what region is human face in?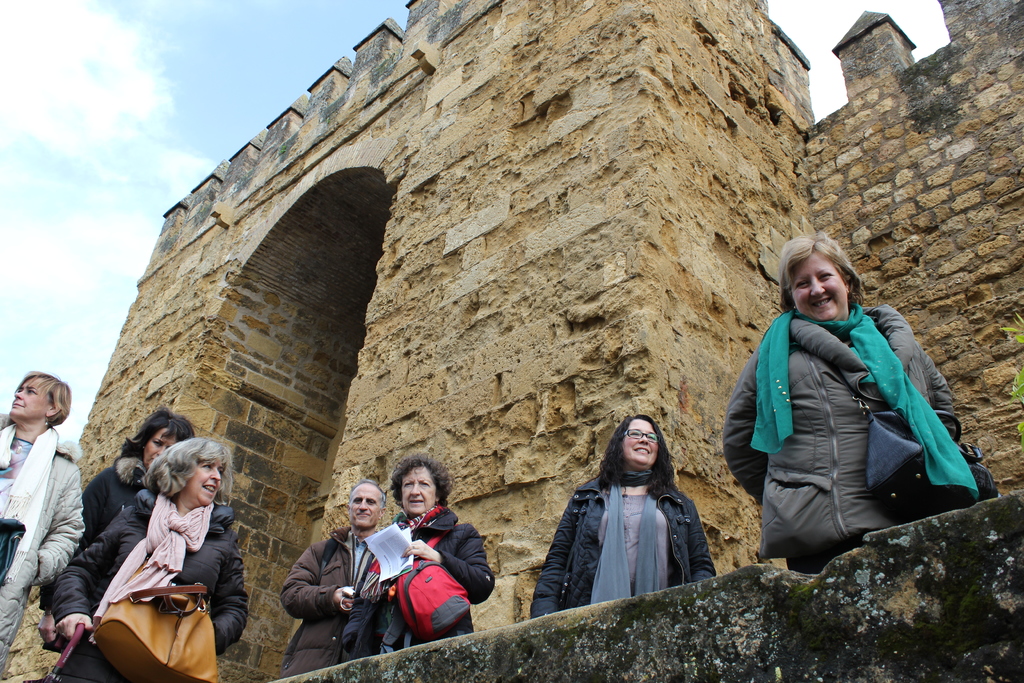
348/487/381/528.
